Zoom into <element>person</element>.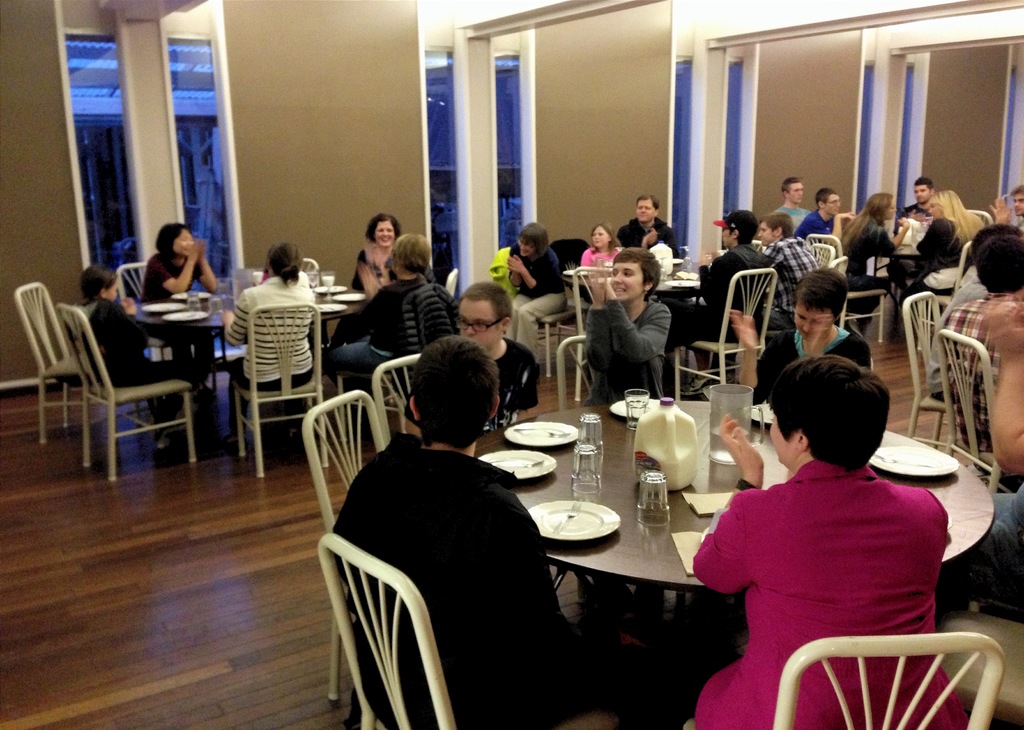
Zoom target: 589 244 673 420.
